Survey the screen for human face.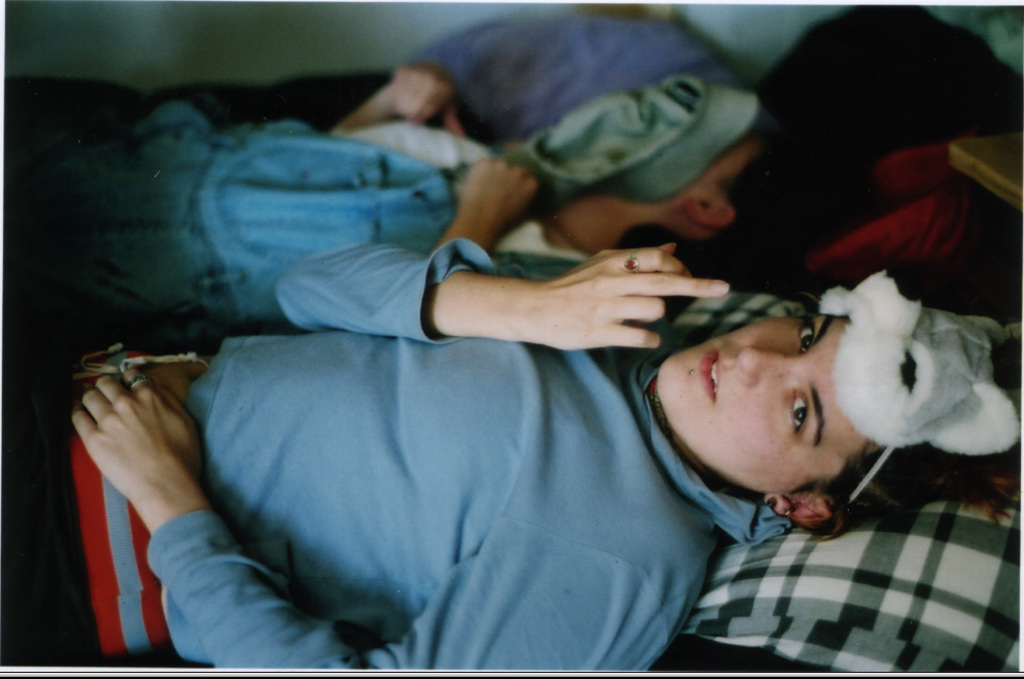
Survey found: {"x1": 654, "y1": 310, "x2": 868, "y2": 488}.
